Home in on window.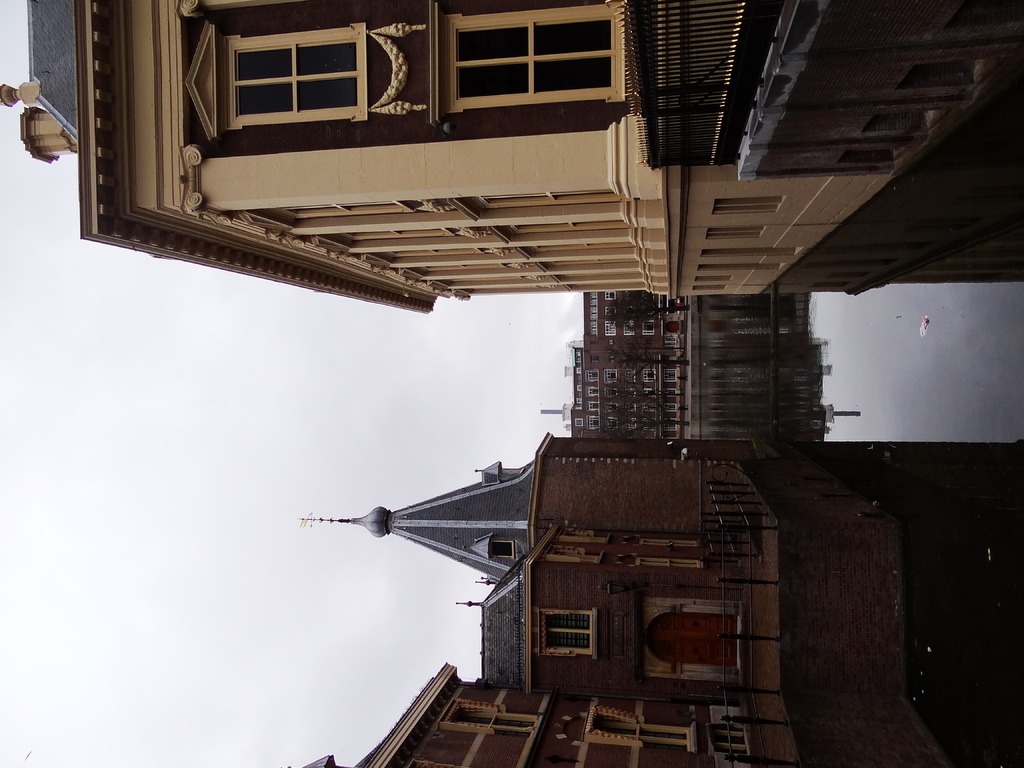
Homed in at box(620, 320, 637, 337).
